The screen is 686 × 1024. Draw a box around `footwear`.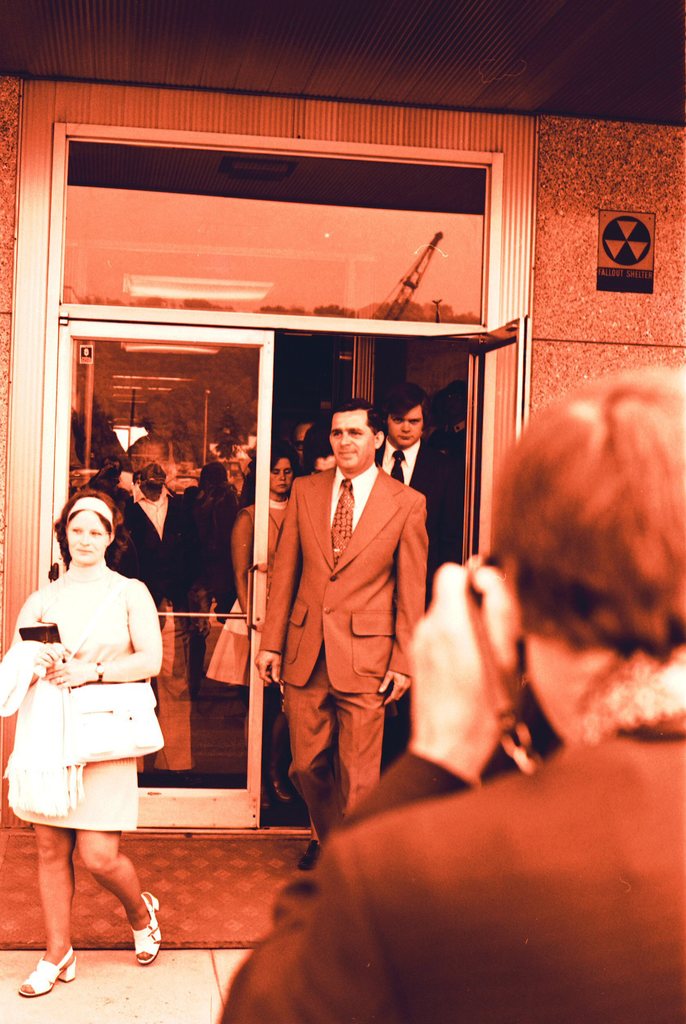
254:774:295:806.
